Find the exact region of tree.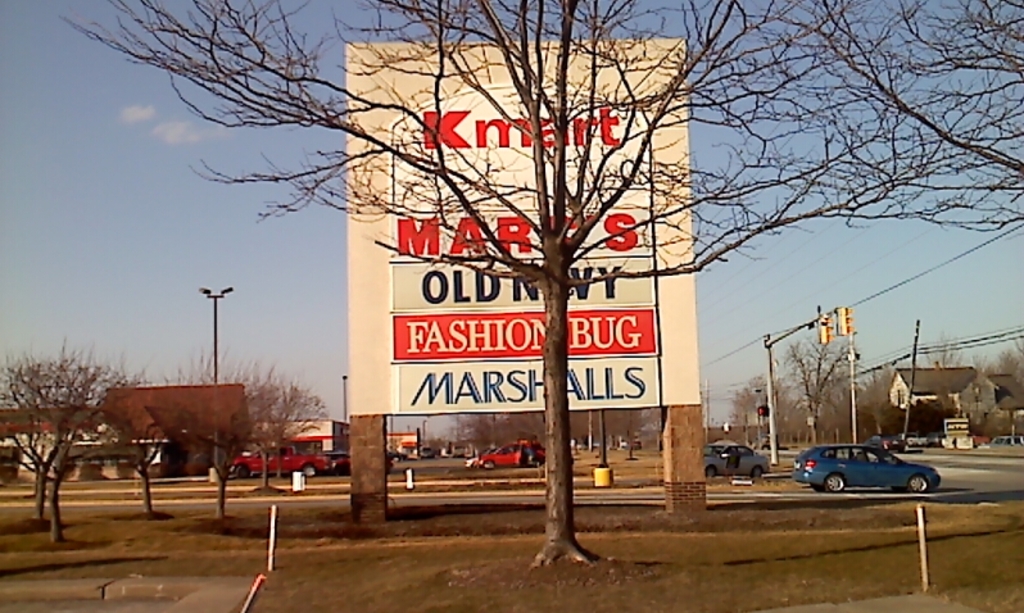
Exact region: [left=55, top=0, right=1023, bottom=553].
